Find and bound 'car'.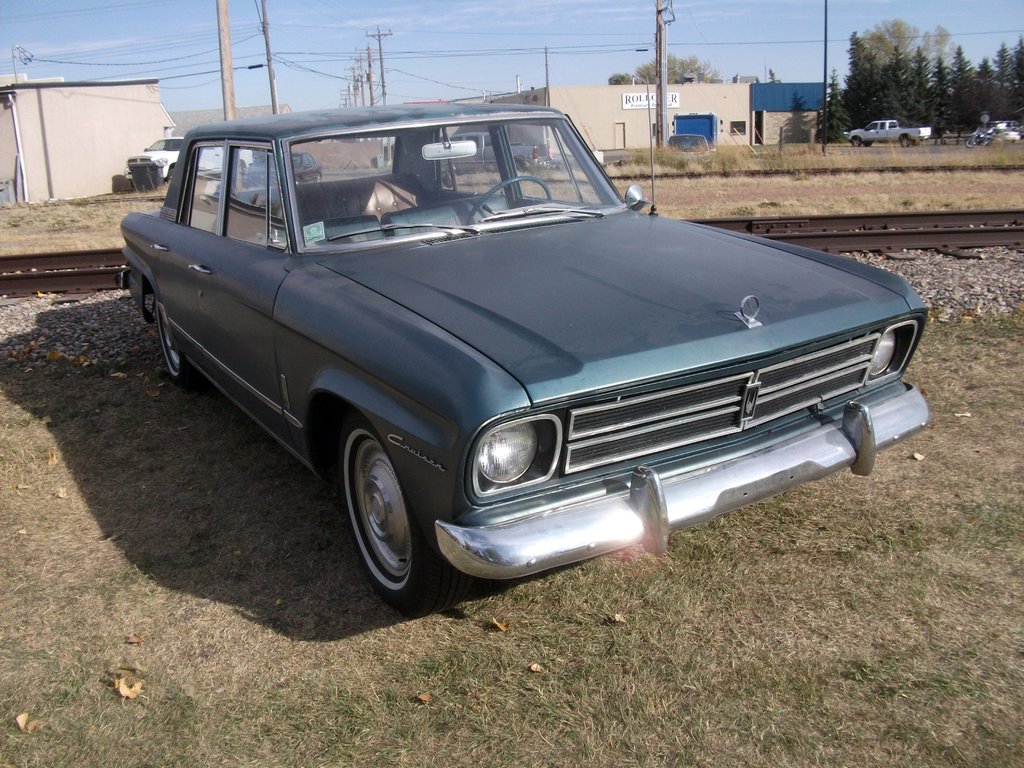
Bound: 115,77,932,621.
